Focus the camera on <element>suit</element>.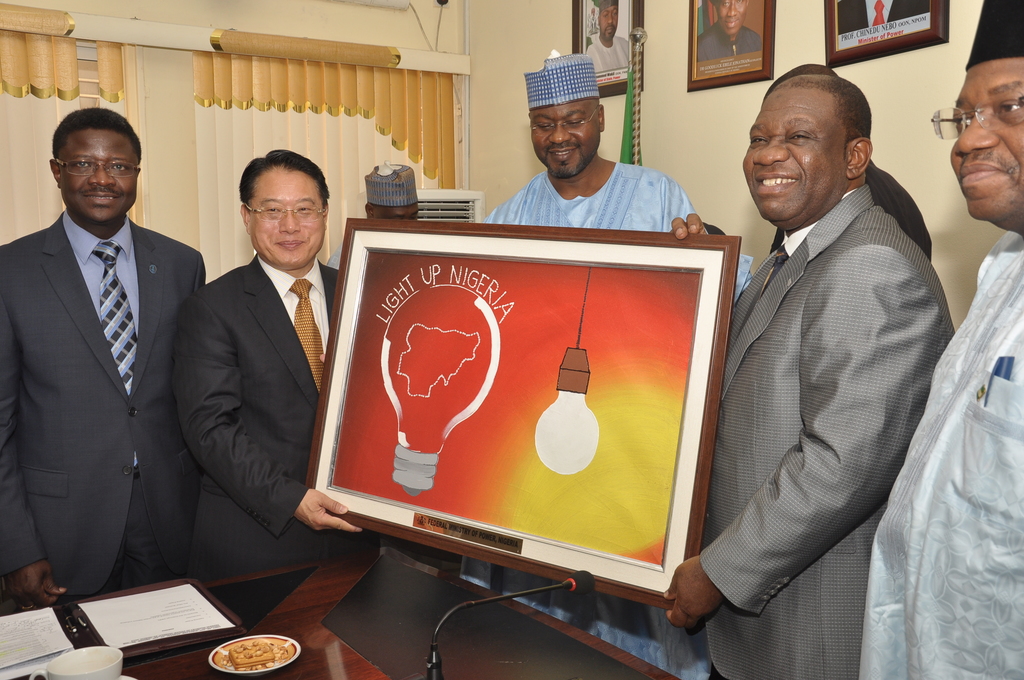
Focus region: rect(699, 184, 955, 679).
